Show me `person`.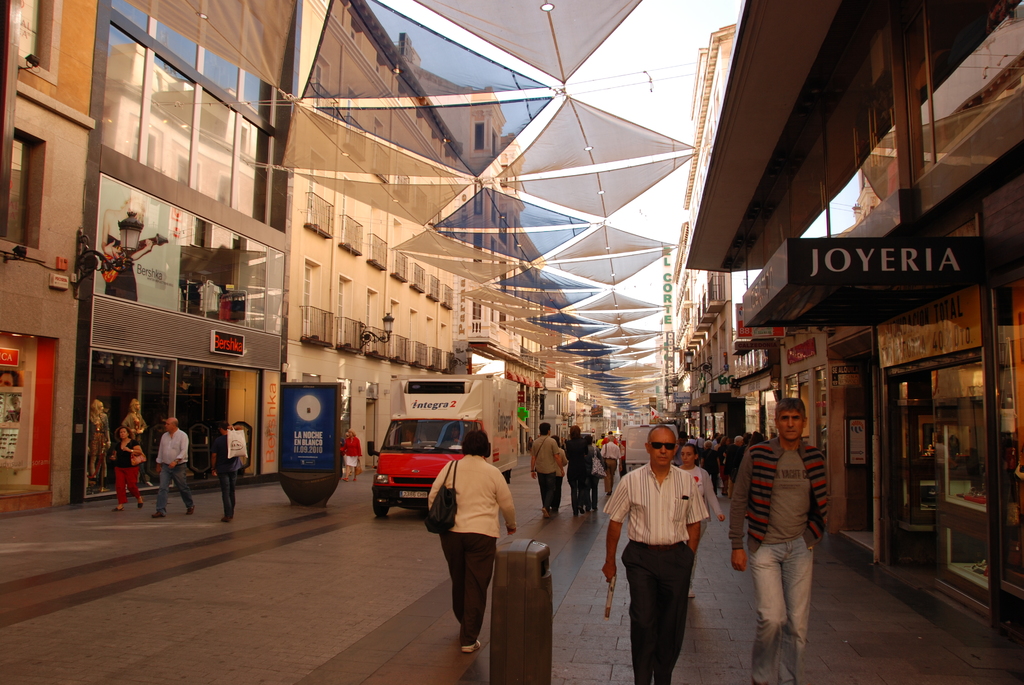
`person` is here: x1=429 y1=421 x2=520 y2=662.
